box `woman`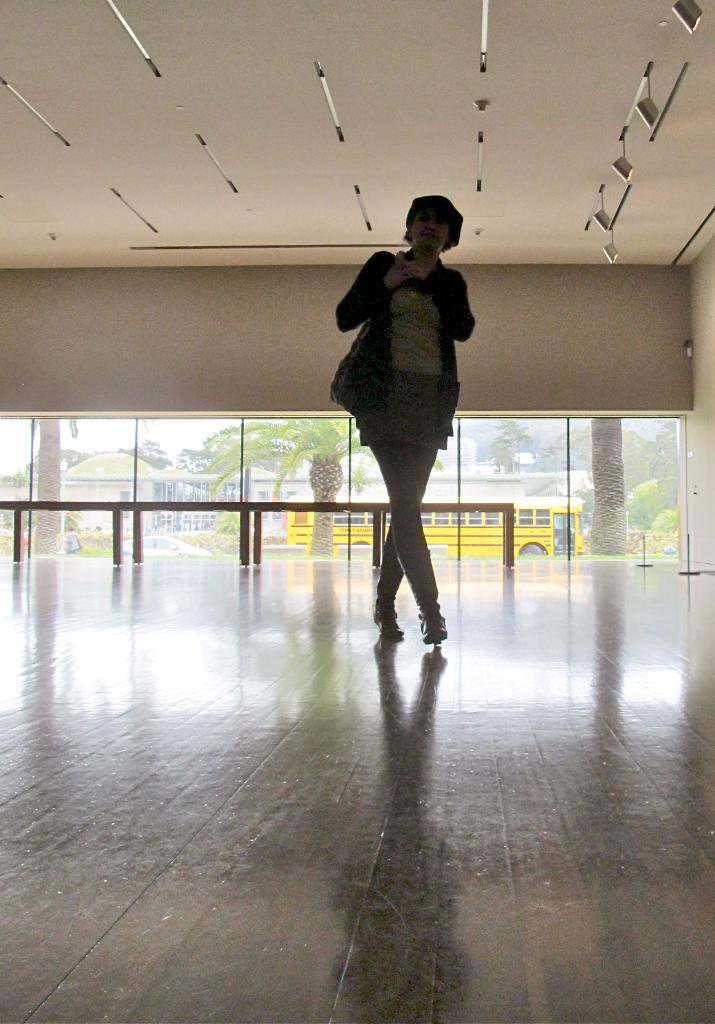
Rect(334, 165, 478, 629)
